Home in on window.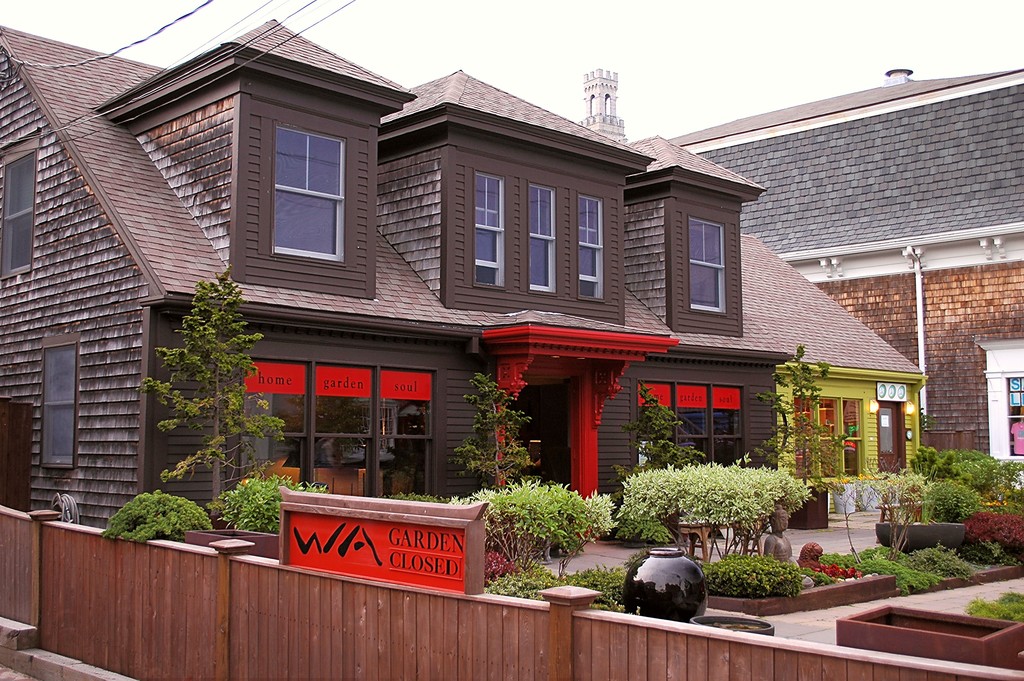
Homed in at bbox=[260, 104, 355, 262].
